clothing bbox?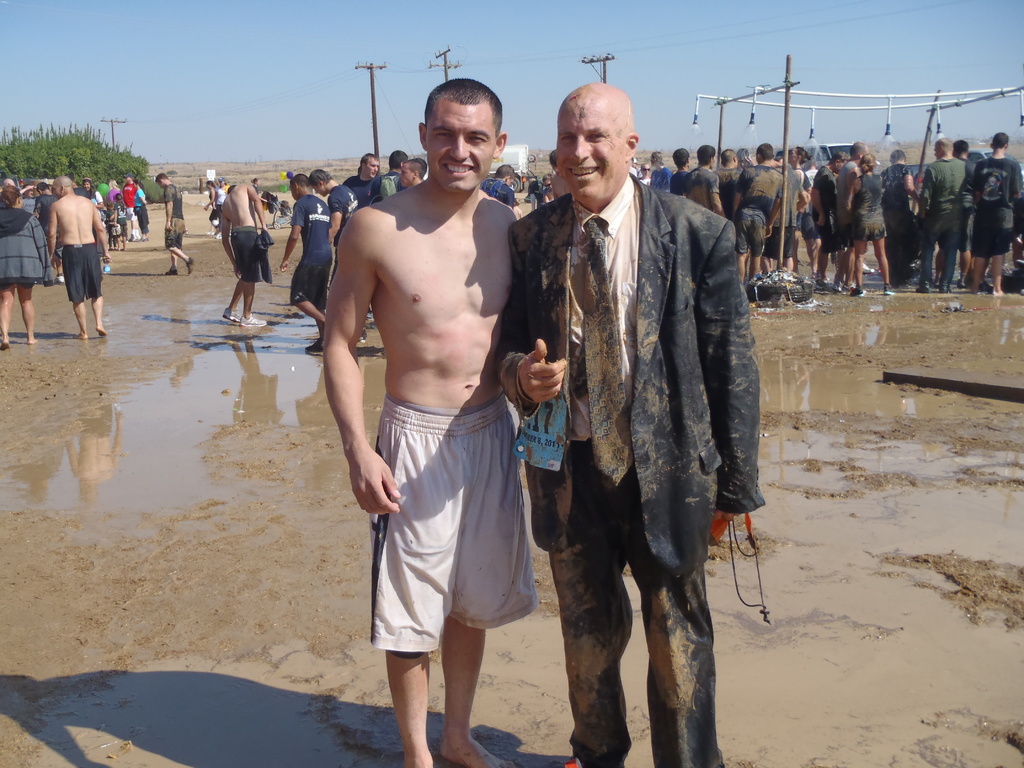
<bbox>163, 184, 186, 250</bbox>
